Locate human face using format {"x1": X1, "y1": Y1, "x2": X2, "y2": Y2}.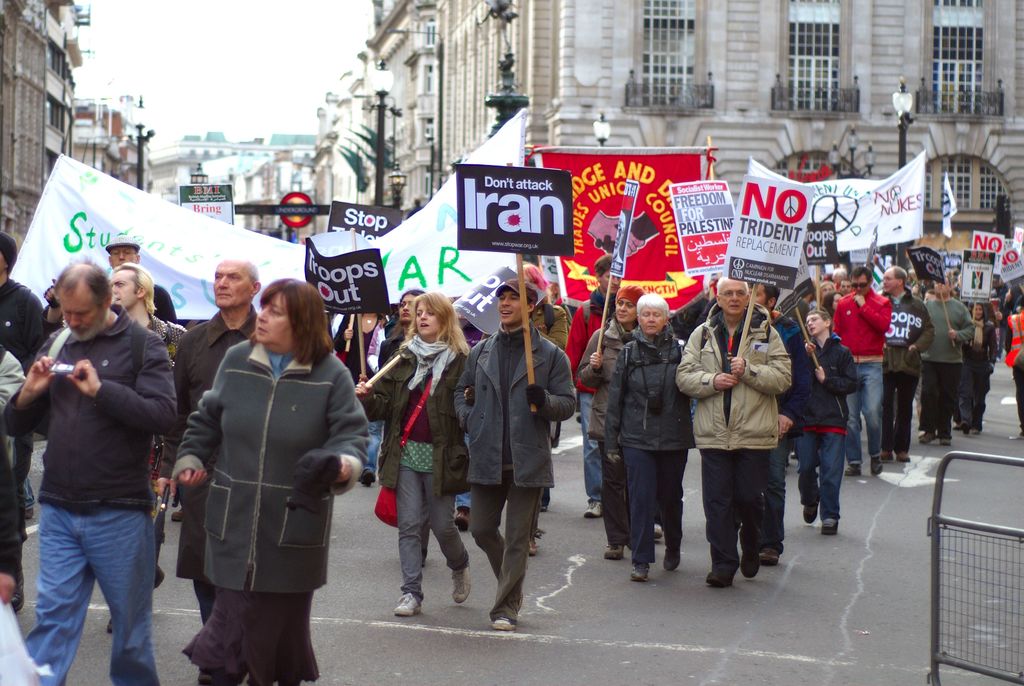
{"x1": 604, "y1": 274, "x2": 619, "y2": 295}.
